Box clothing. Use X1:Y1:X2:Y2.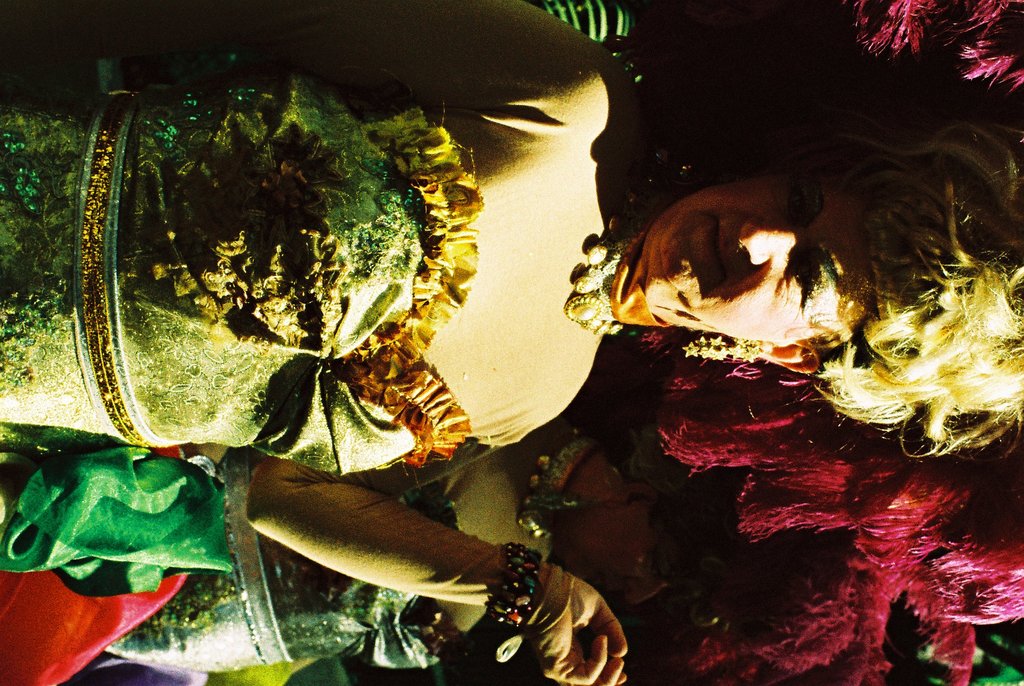
0:65:670:474.
